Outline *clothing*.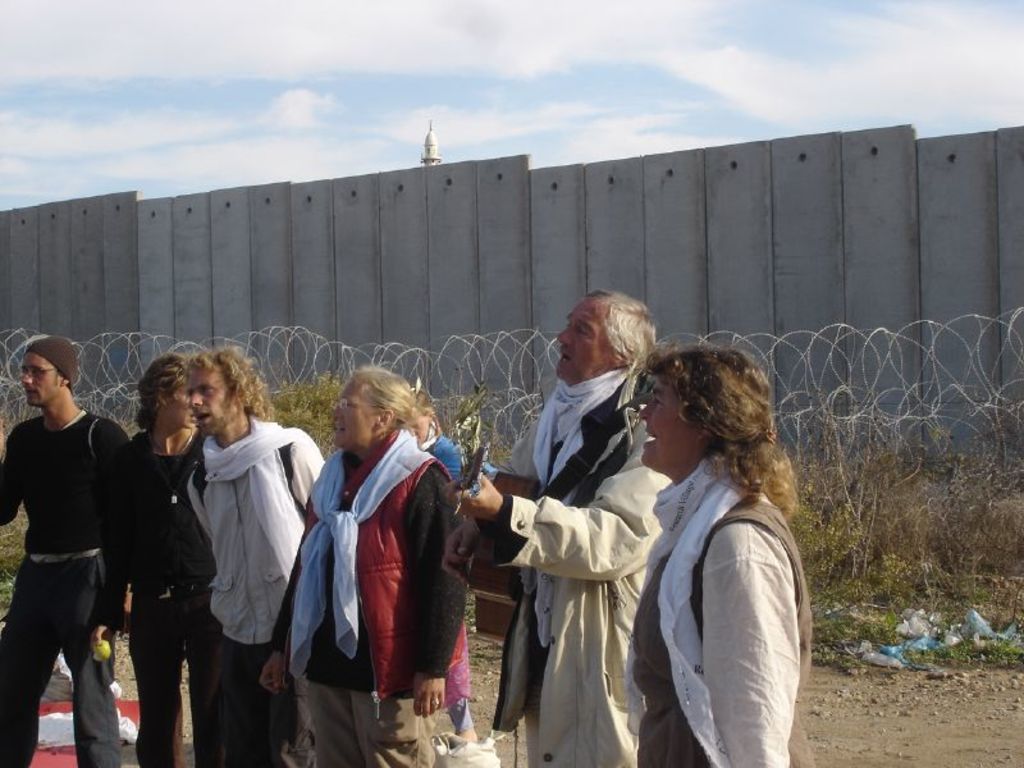
Outline: Rect(484, 362, 669, 767).
